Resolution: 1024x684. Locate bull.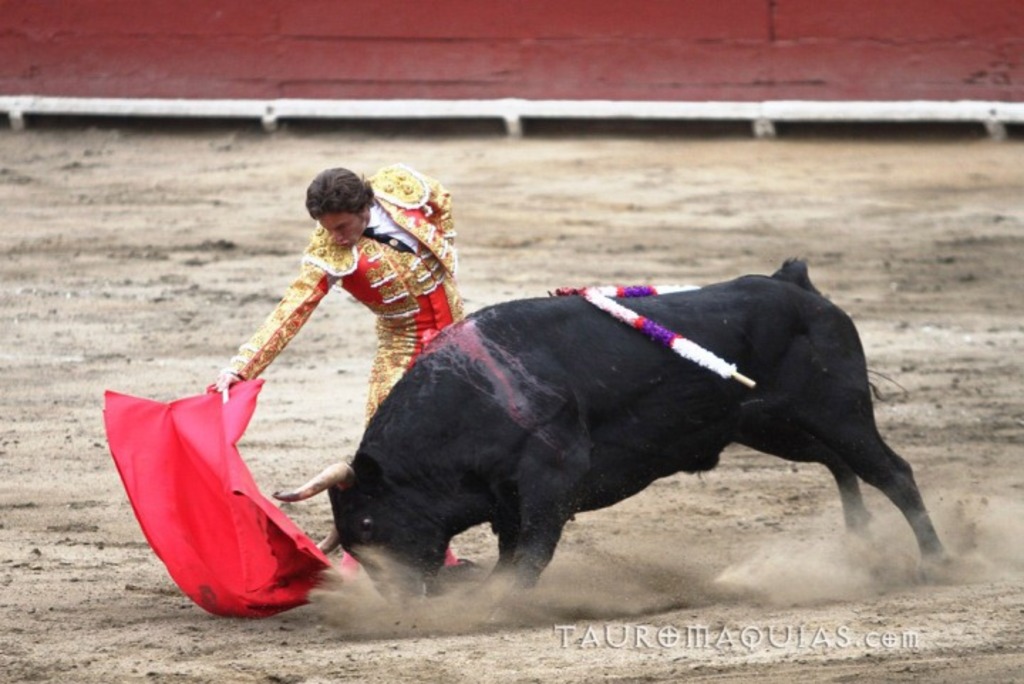
Rect(262, 253, 951, 623).
